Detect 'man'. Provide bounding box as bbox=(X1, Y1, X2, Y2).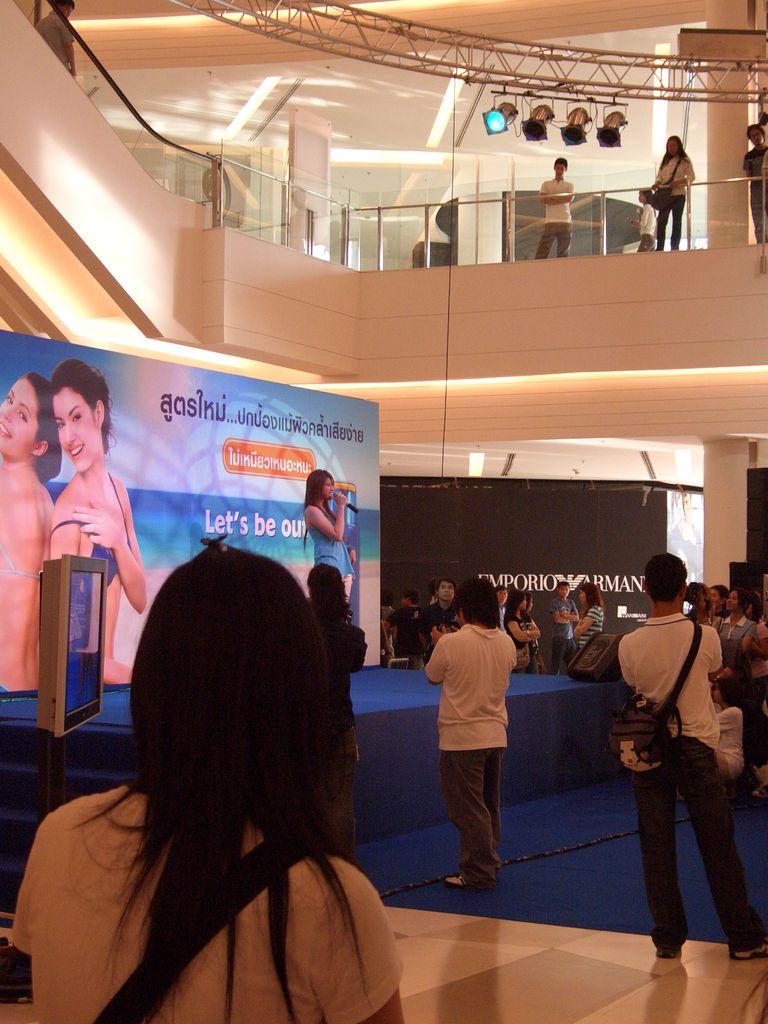
bbox=(424, 577, 516, 894).
